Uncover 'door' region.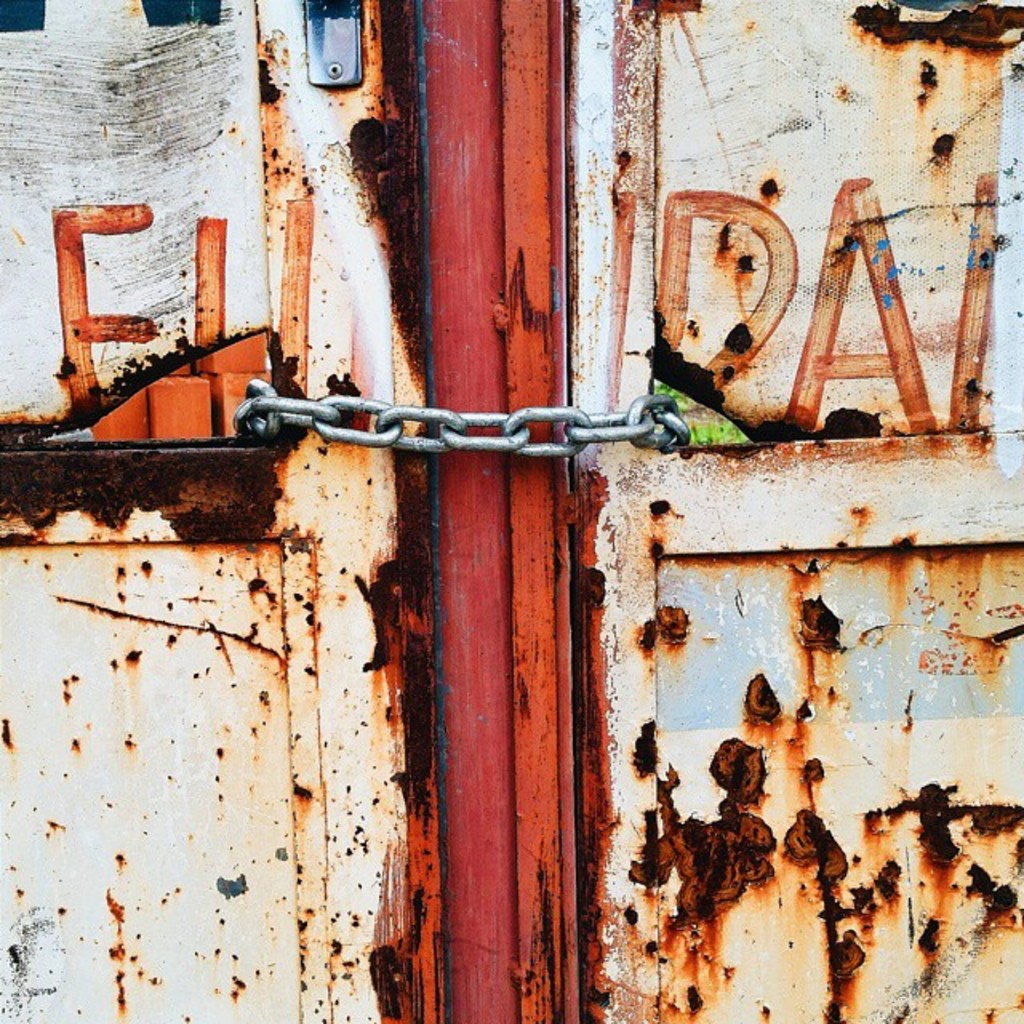
Uncovered: bbox=(0, 6, 1022, 1022).
